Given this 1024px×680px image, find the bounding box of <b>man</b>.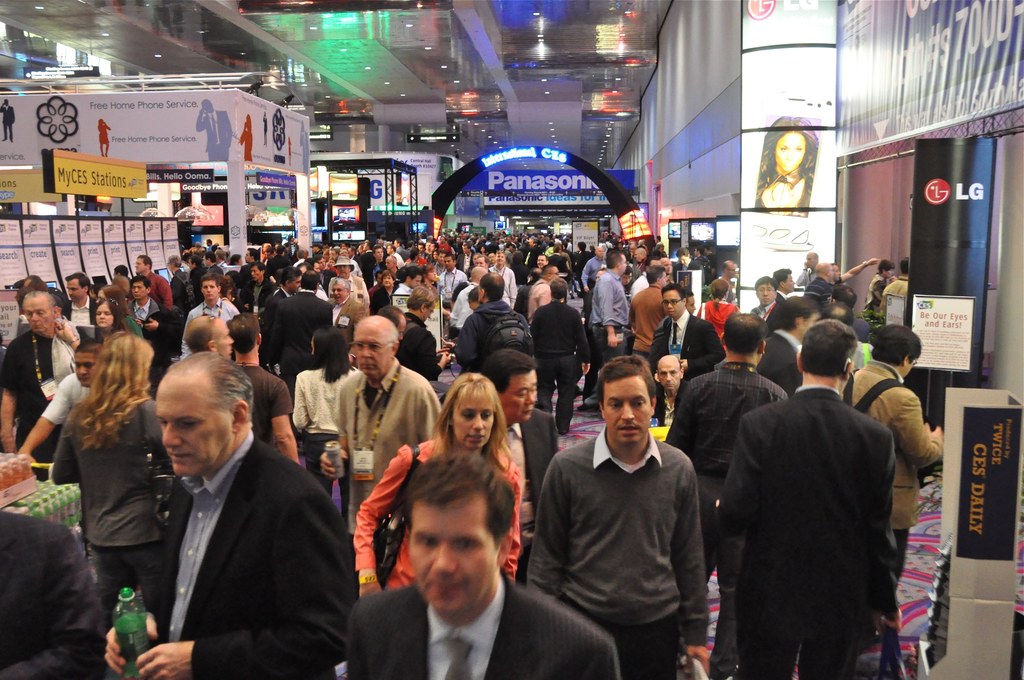
(left=714, top=291, right=820, bottom=396).
